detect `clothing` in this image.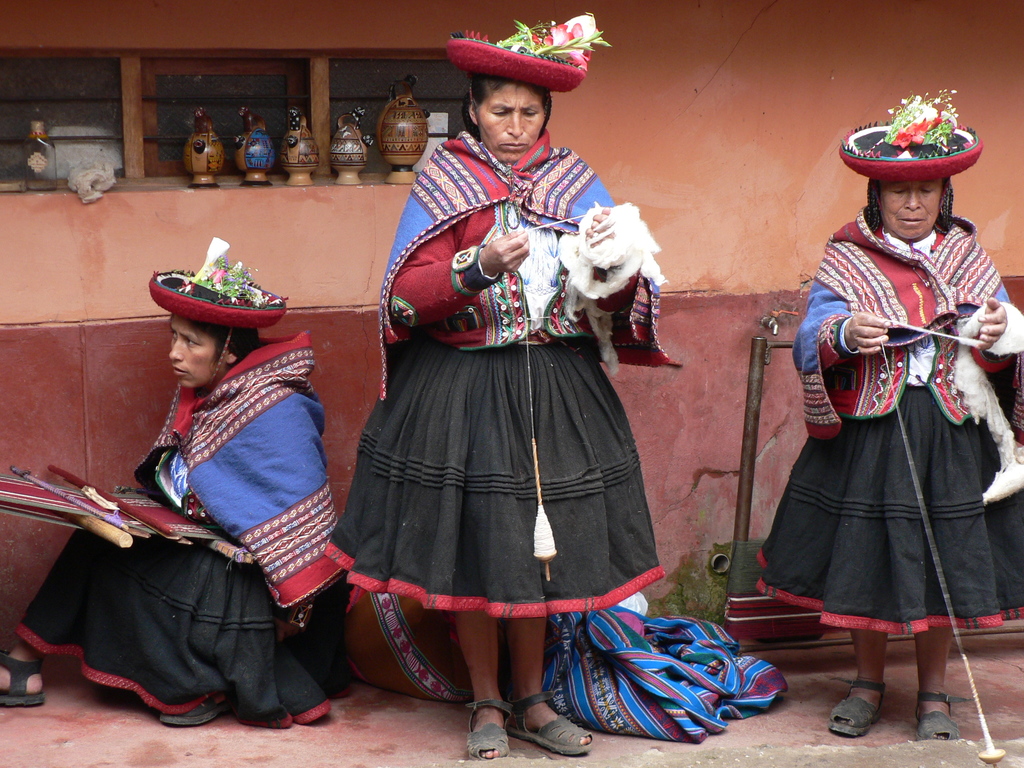
Detection: {"left": 339, "top": 121, "right": 659, "bottom": 669}.
